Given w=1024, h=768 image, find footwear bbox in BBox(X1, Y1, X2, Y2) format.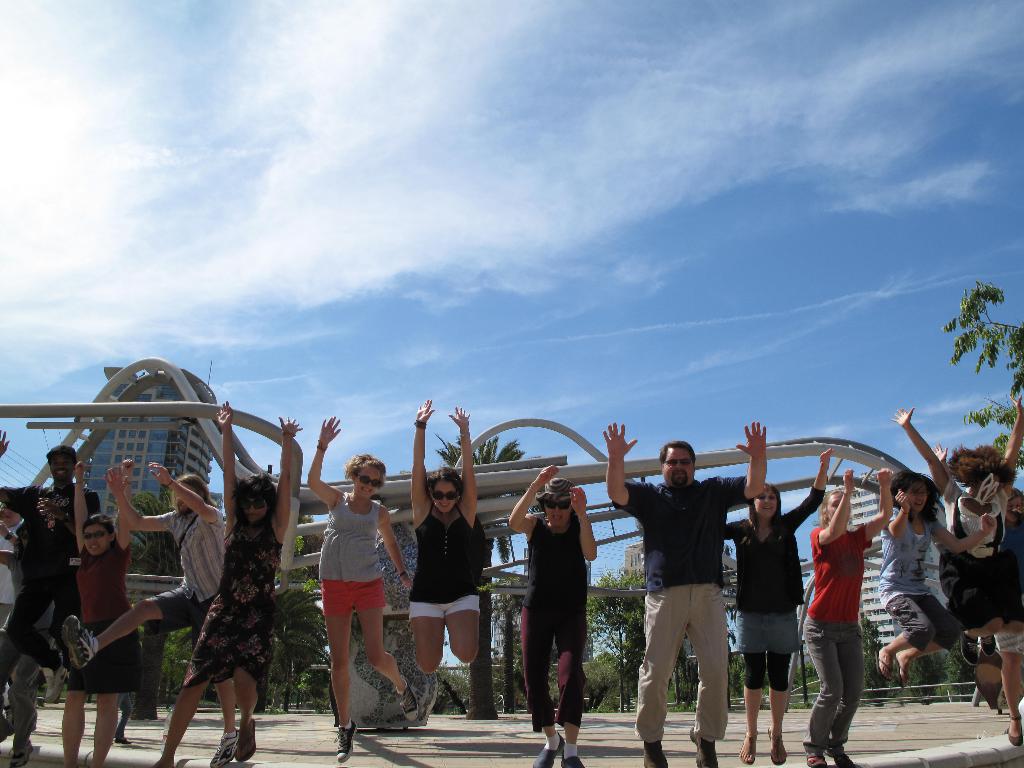
BBox(639, 744, 671, 767).
